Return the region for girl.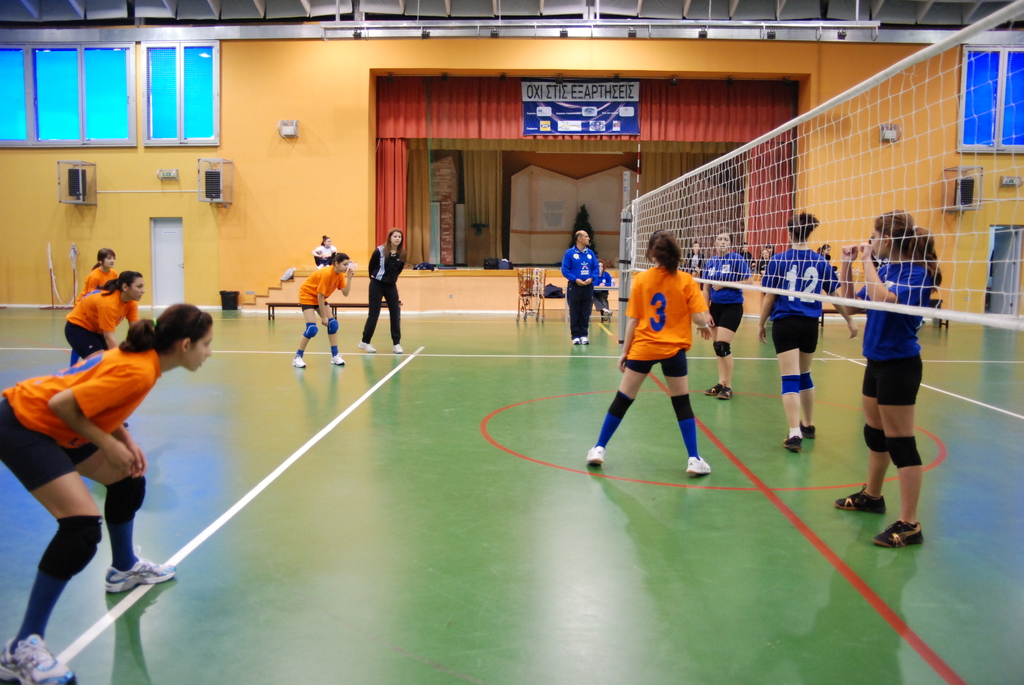
582, 230, 714, 477.
